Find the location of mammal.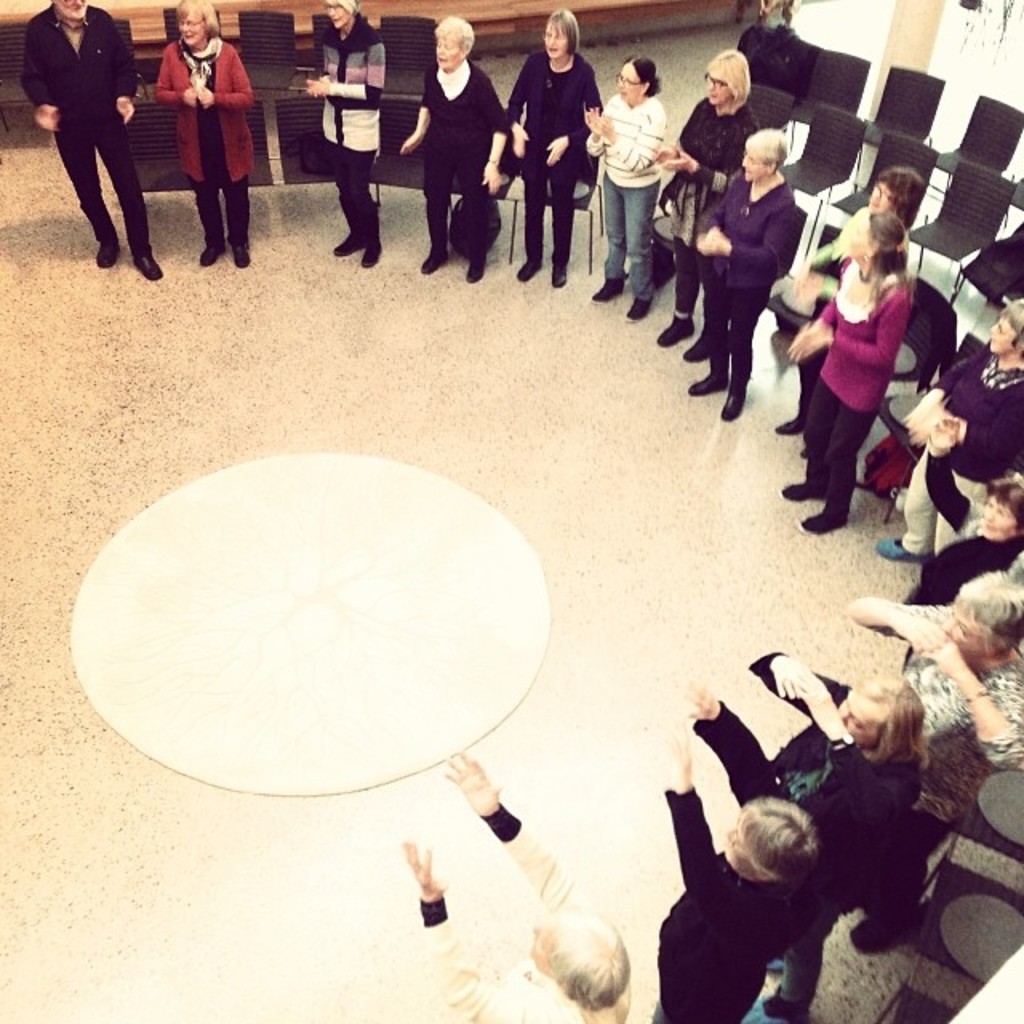
Location: [13, 0, 146, 280].
